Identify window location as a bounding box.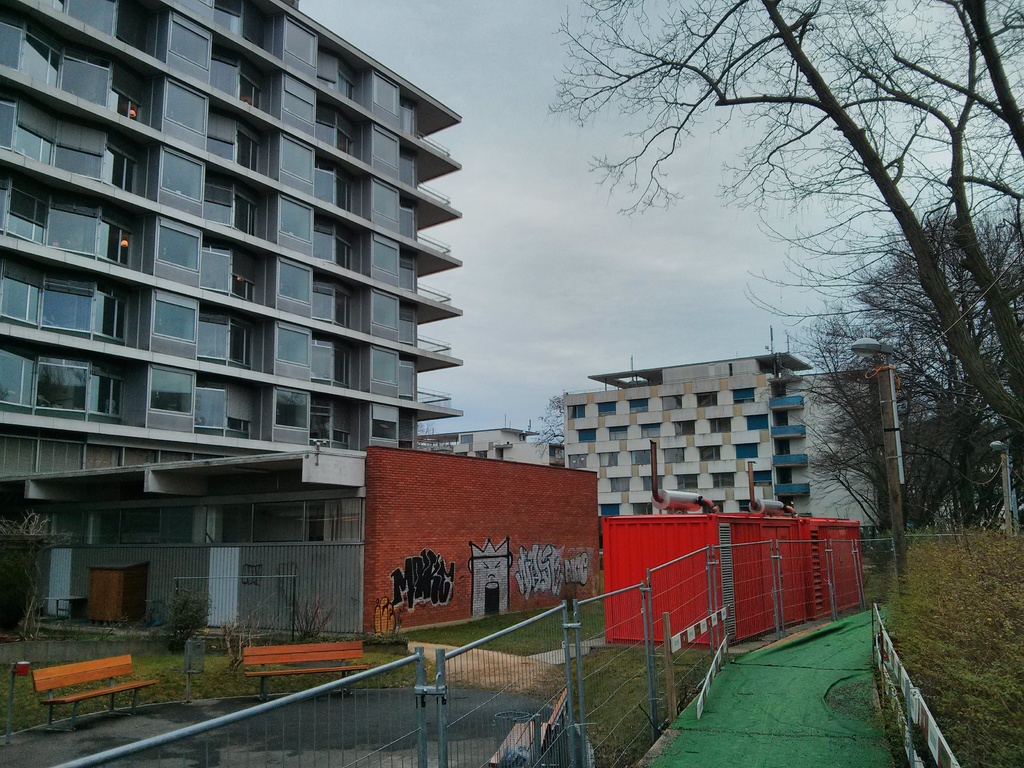
[374, 177, 399, 225].
